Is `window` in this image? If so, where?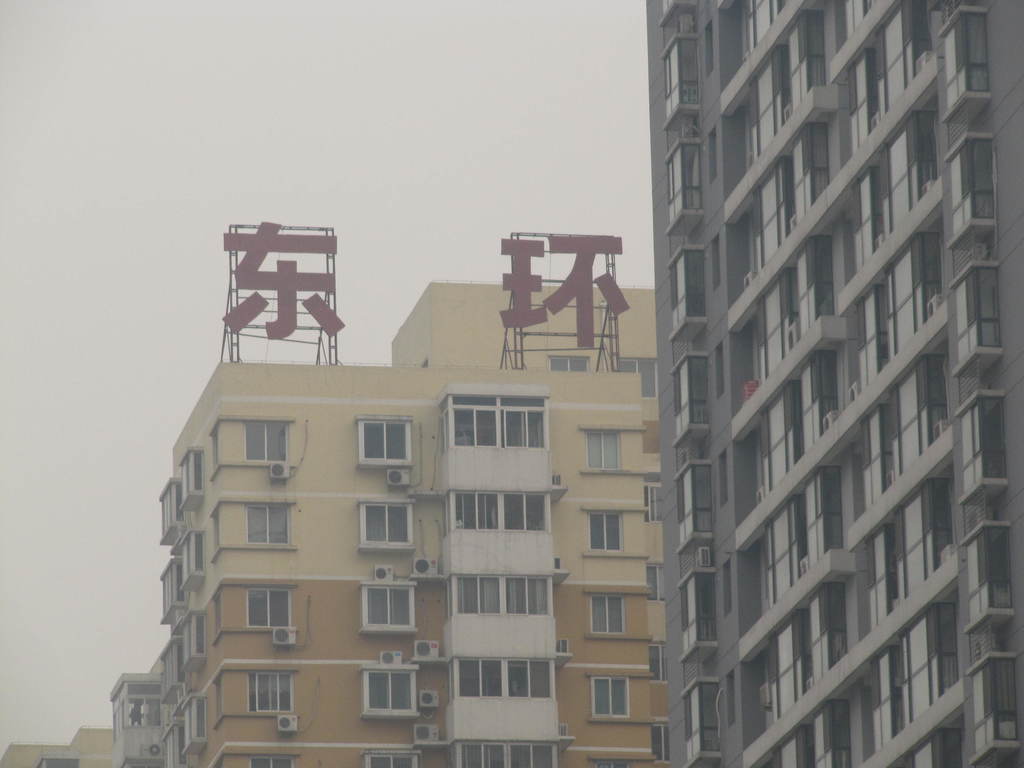
Yes, at box=[965, 522, 1014, 636].
